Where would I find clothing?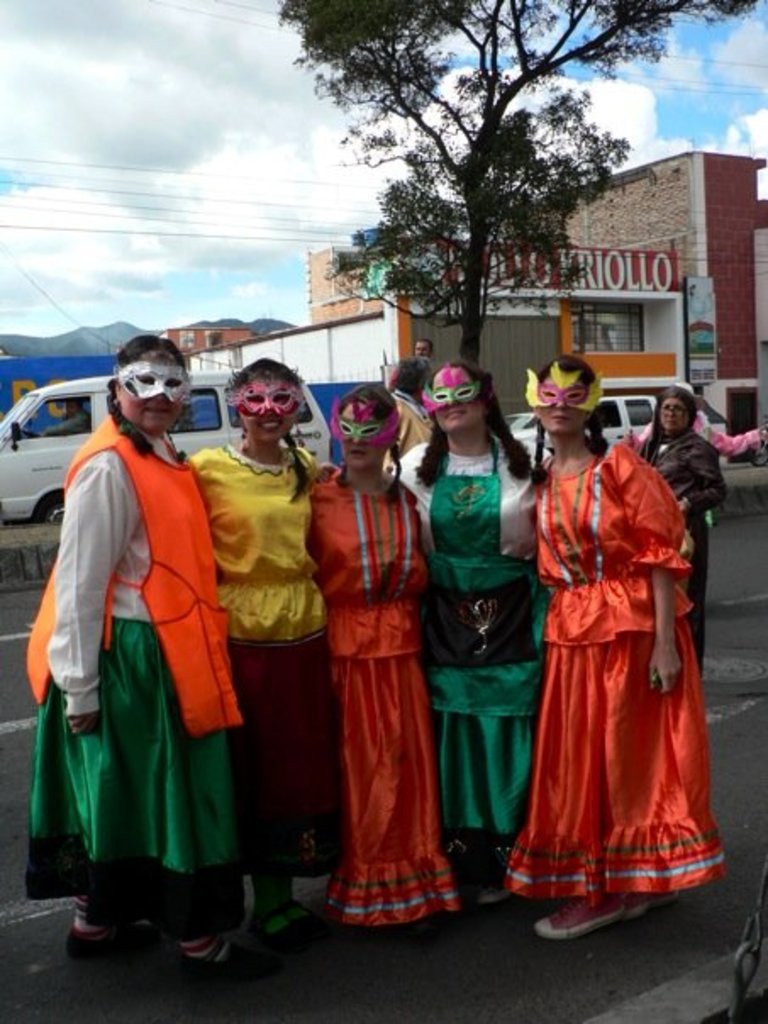
At <region>622, 427, 724, 666</region>.
